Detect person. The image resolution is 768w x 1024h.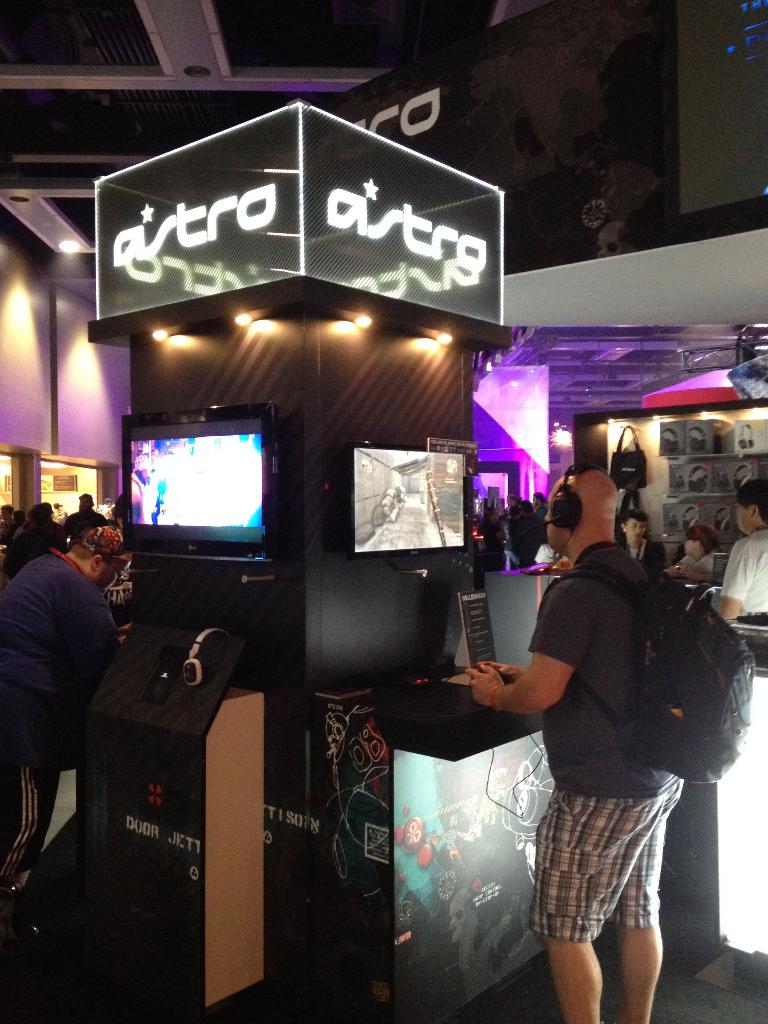
[left=502, top=431, right=719, bottom=1023].
